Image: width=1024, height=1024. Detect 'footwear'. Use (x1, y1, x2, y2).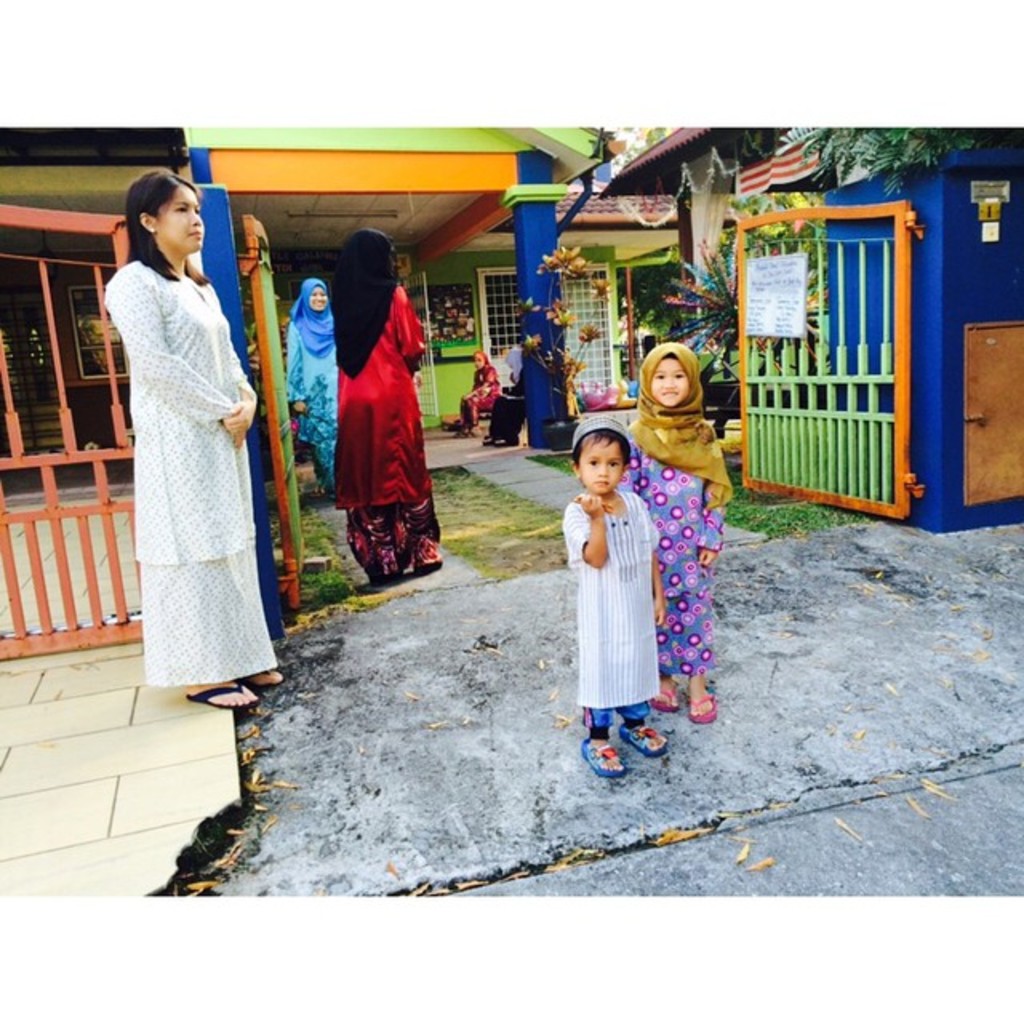
(248, 662, 286, 699).
